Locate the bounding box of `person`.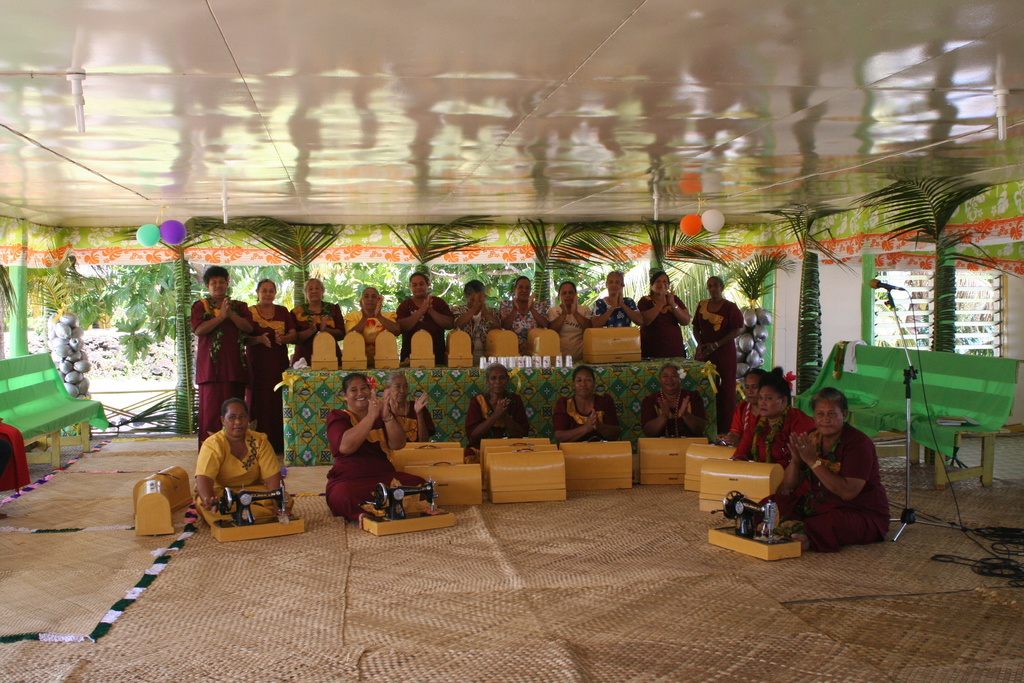
Bounding box: BBox(730, 366, 825, 468).
